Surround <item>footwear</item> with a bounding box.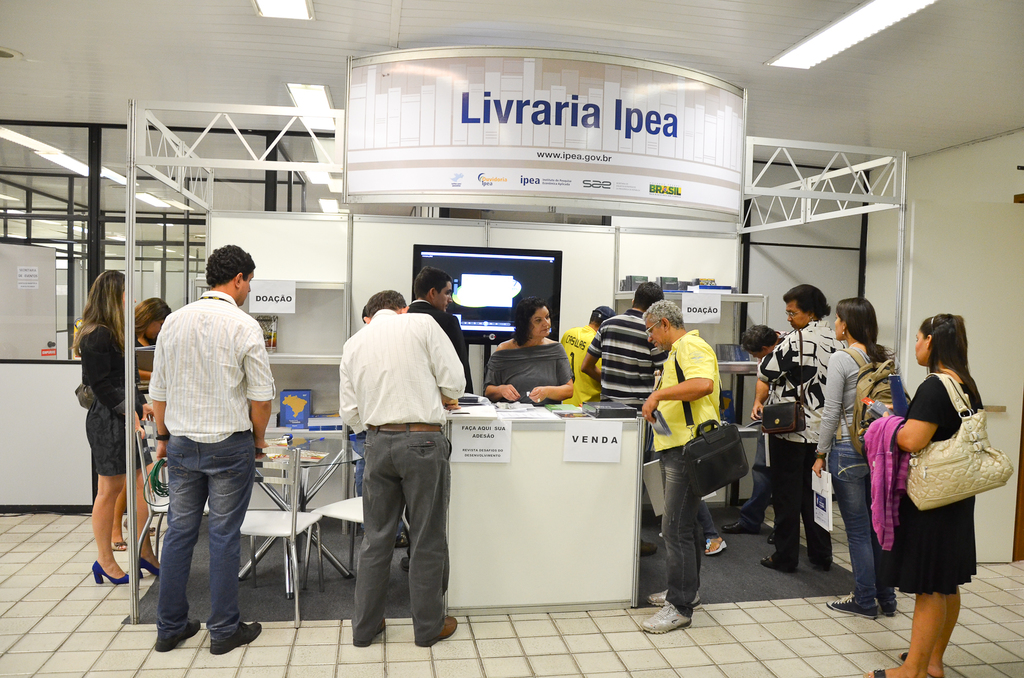
[left=637, top=590, right=687, bottom=633].
